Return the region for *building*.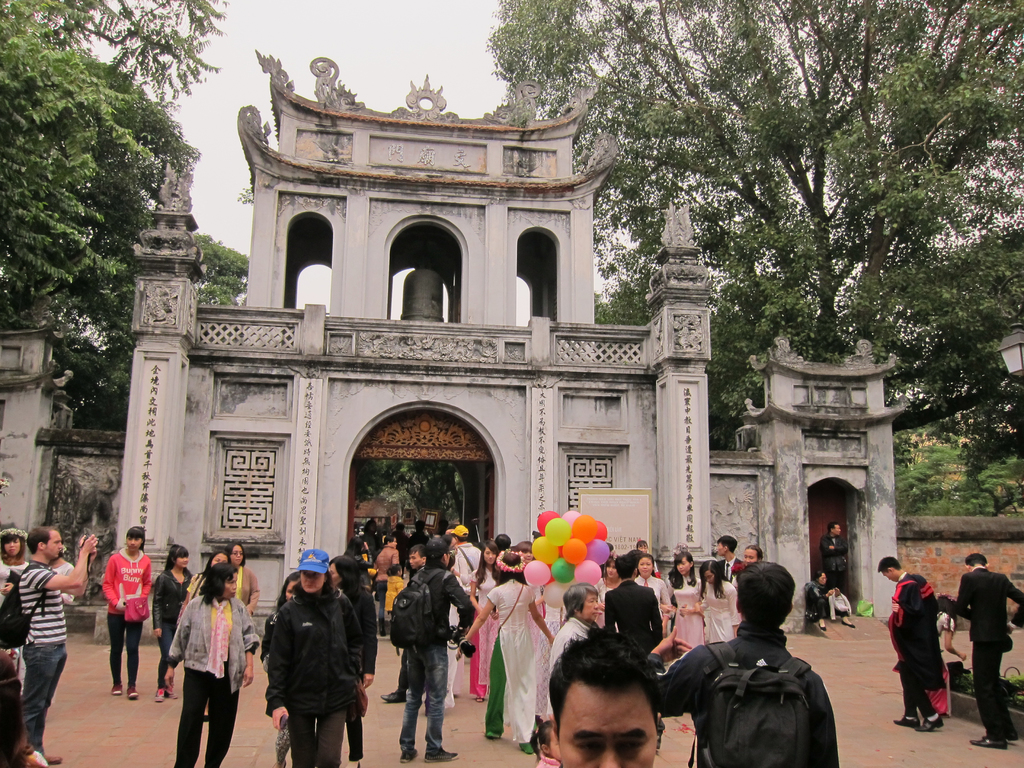
box(0, 46, 911, 620).
